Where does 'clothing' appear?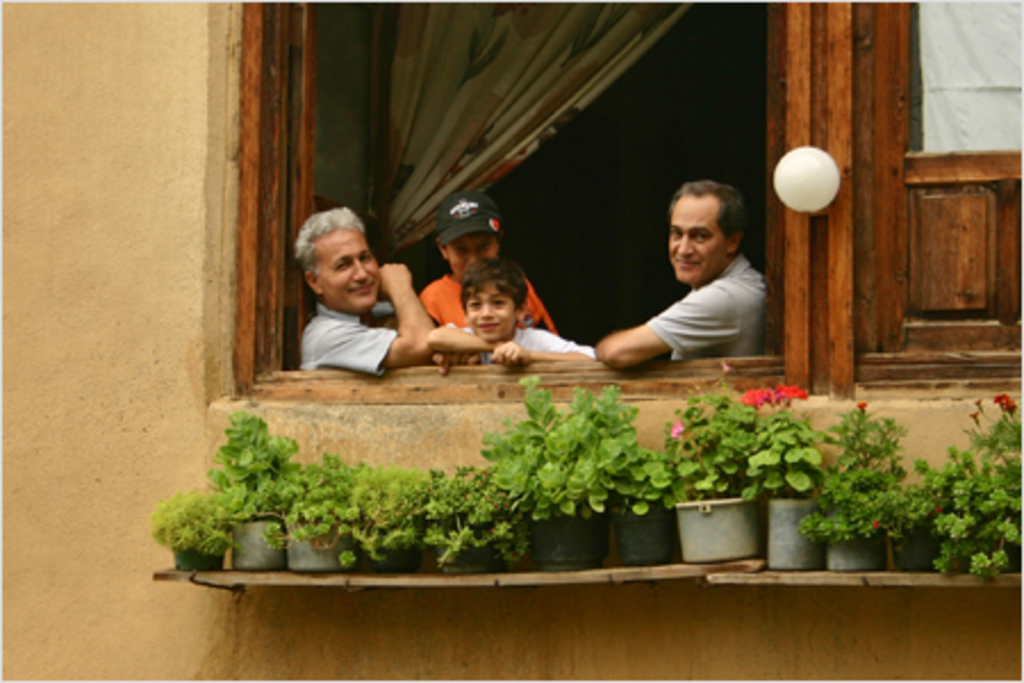
Appears at box(466, 326, 605, 369).
